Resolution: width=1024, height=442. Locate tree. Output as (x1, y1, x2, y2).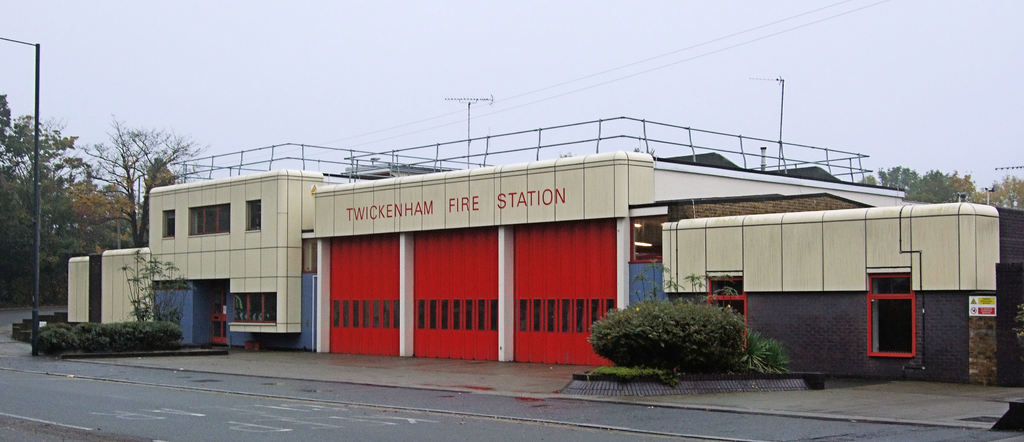
(582, 292, 777, 377).
